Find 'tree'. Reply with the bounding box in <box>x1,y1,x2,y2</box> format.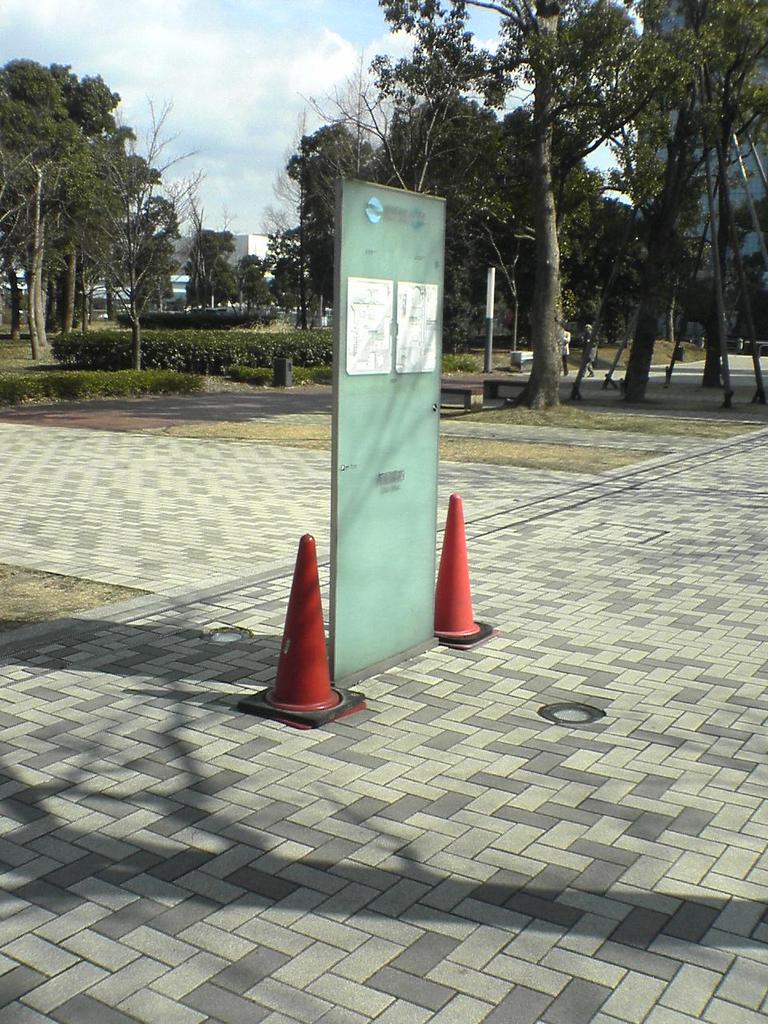
<box>276,270,298,320</box>.
